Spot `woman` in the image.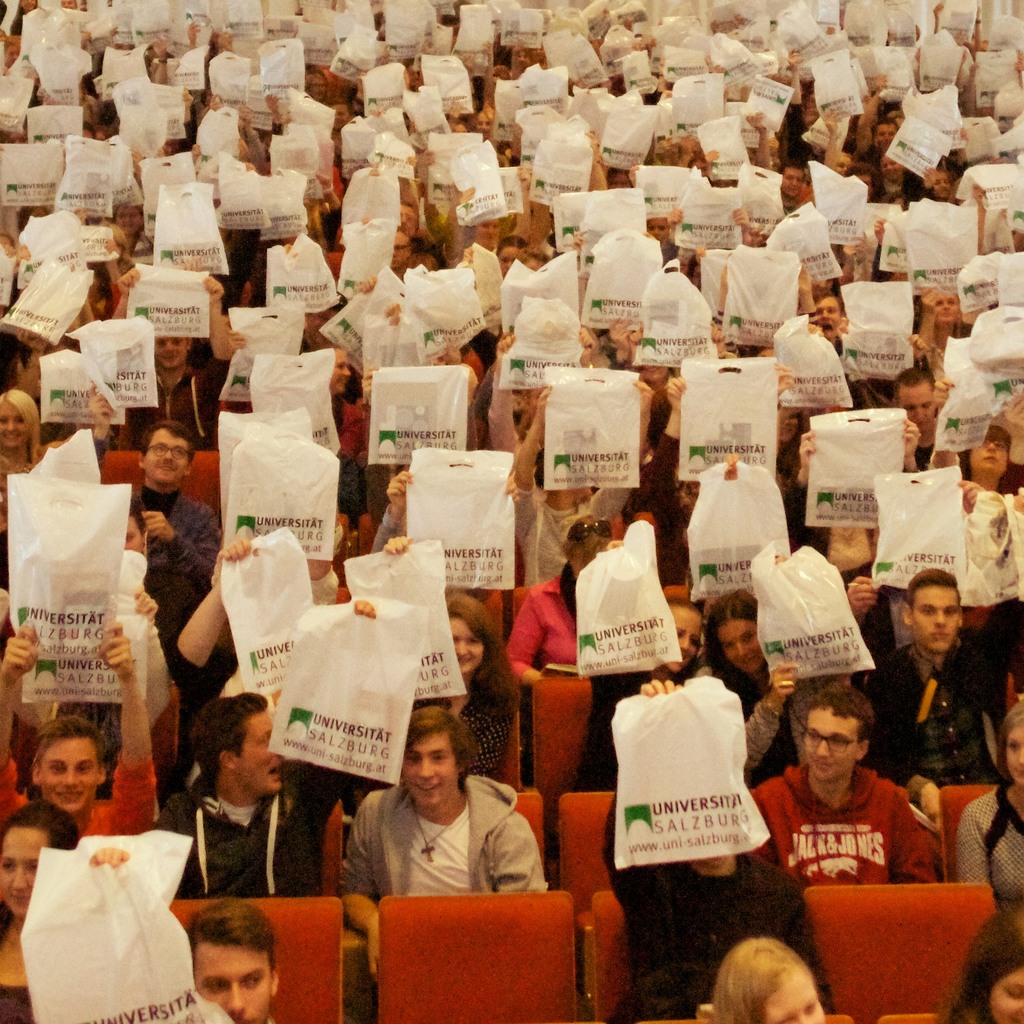
`woman` found at {"left": 580, "top": 547, "right": 698, "bottom": 788}.
